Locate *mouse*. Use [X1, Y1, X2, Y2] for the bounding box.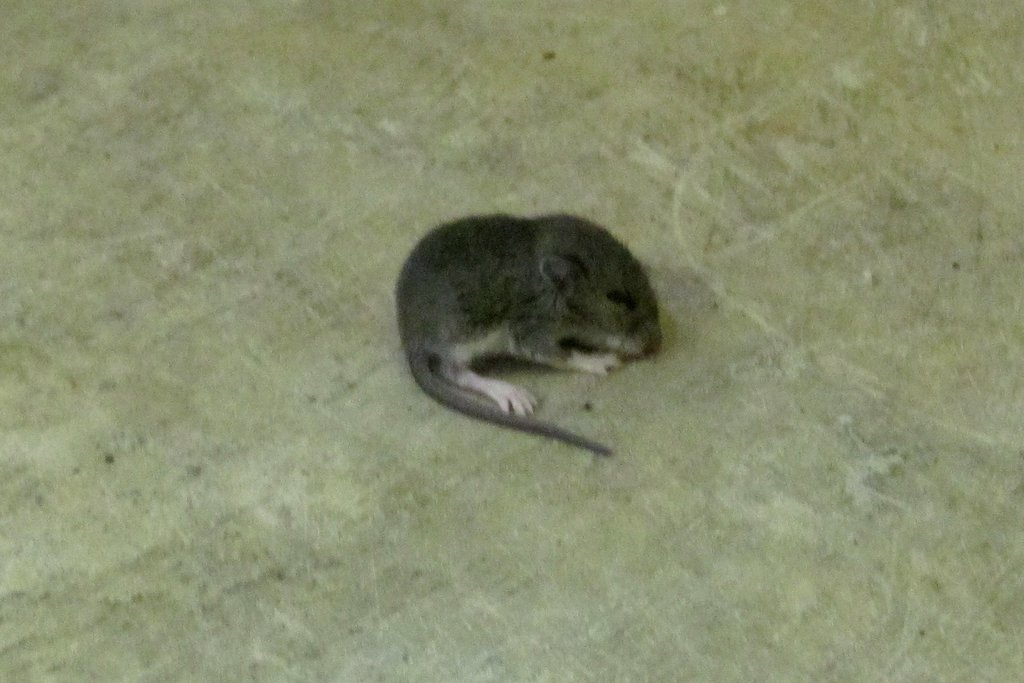
[395, 215, 660, 448].
